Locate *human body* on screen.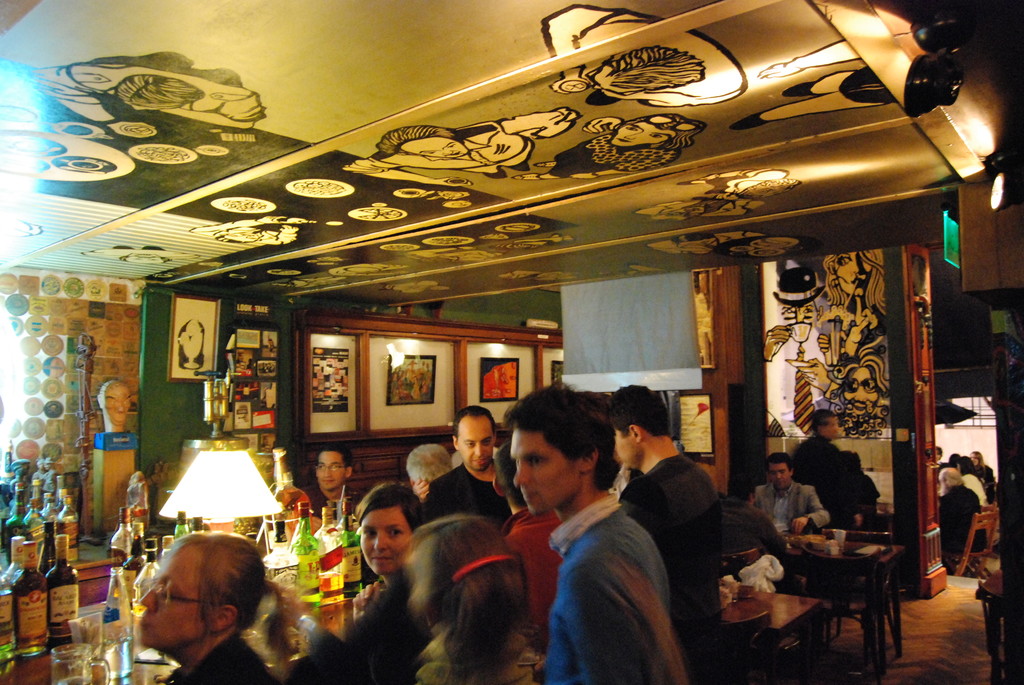
On screen at x1=414, y1=625, x2=519, y2=681.
